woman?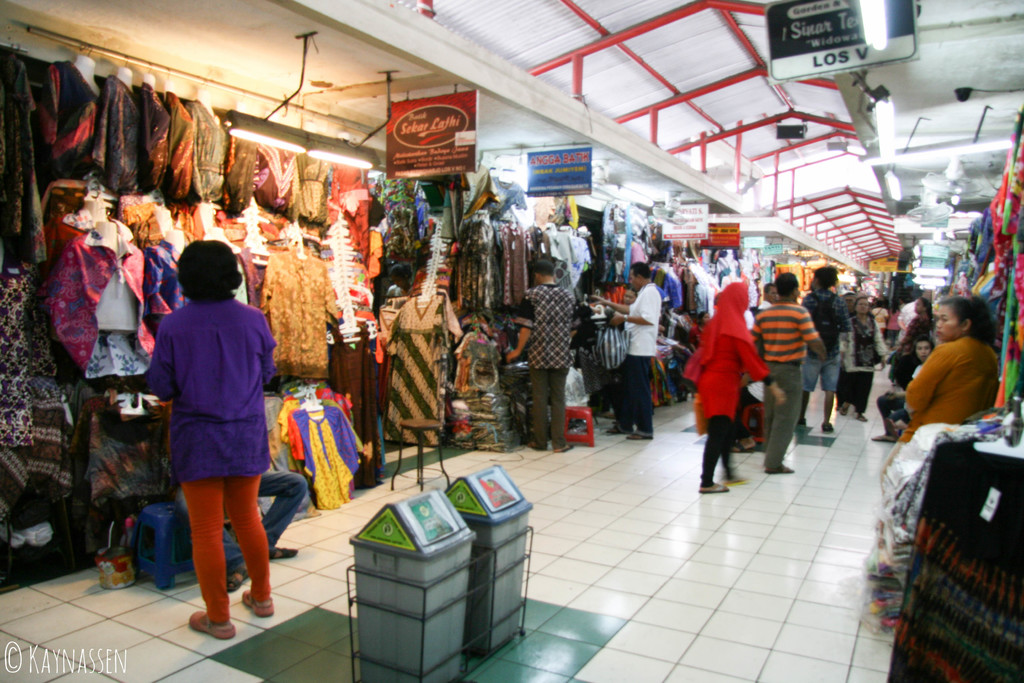
bbox=[896, 300, 932, 390]
